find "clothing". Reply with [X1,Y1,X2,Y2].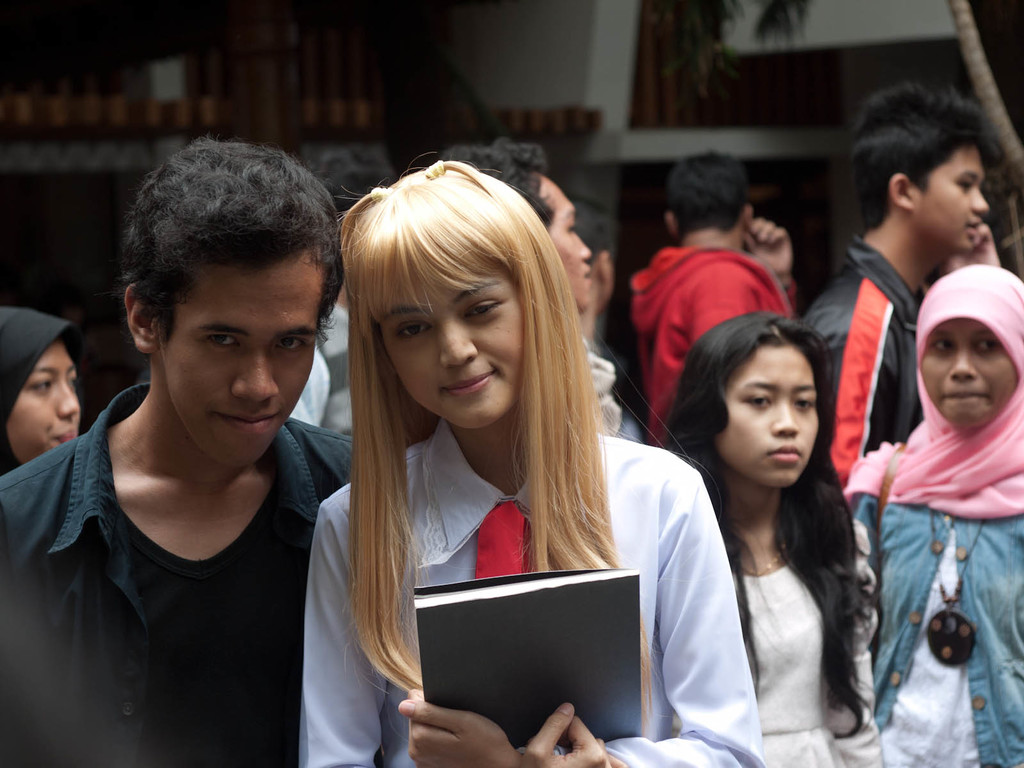
[569,330,640,444].
